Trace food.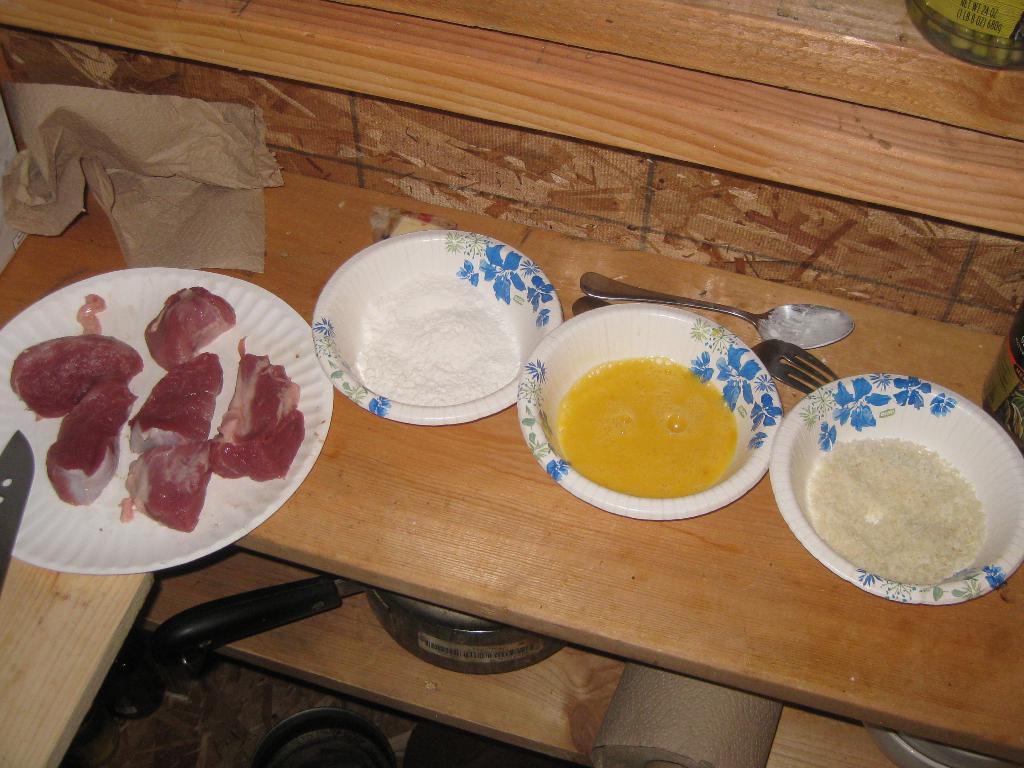
Traced to [354, 269, 514, 406].
